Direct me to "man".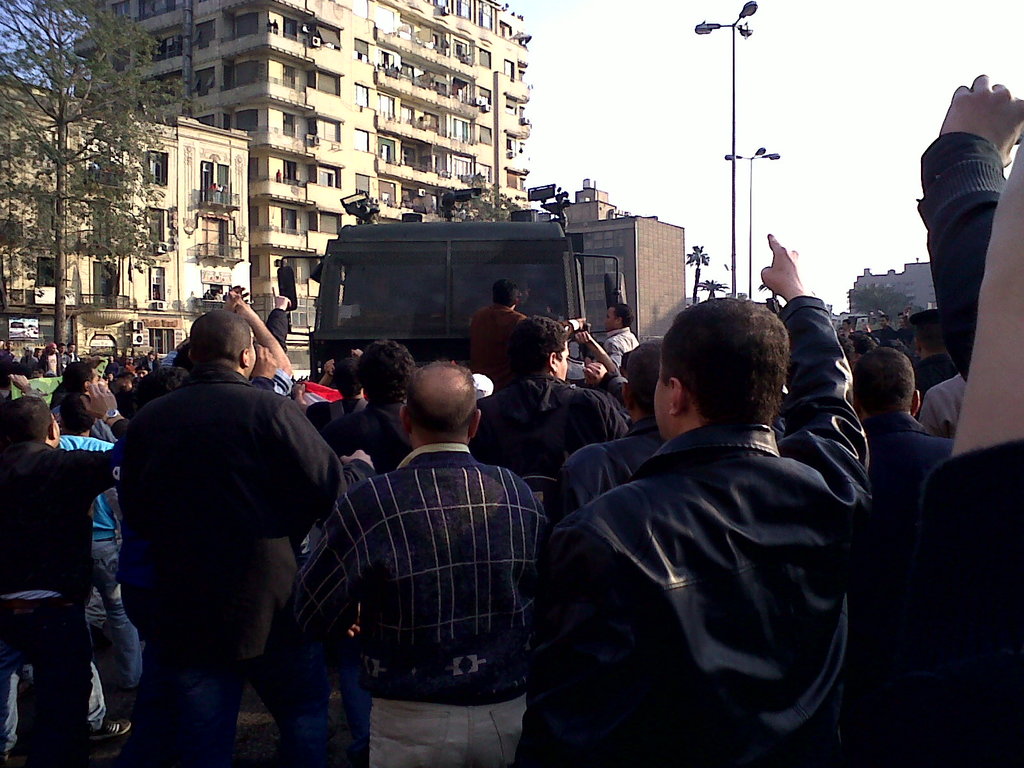
Direction: (x1=105, y1=305, x2=318, y2=766).
